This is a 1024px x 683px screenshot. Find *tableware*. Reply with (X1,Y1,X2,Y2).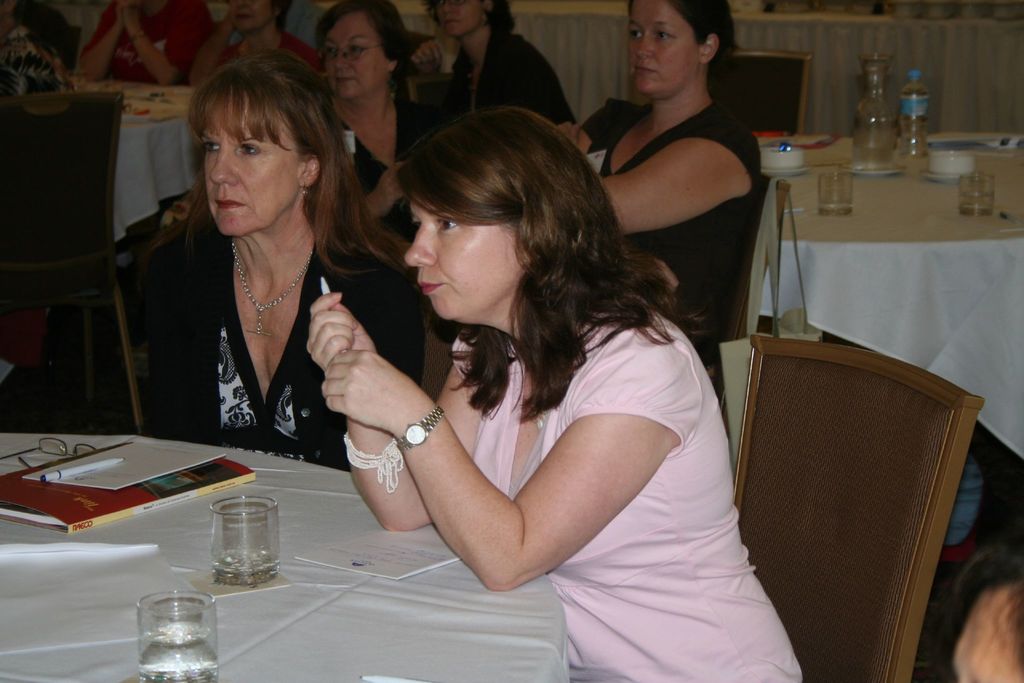
(755,141,806,169).
